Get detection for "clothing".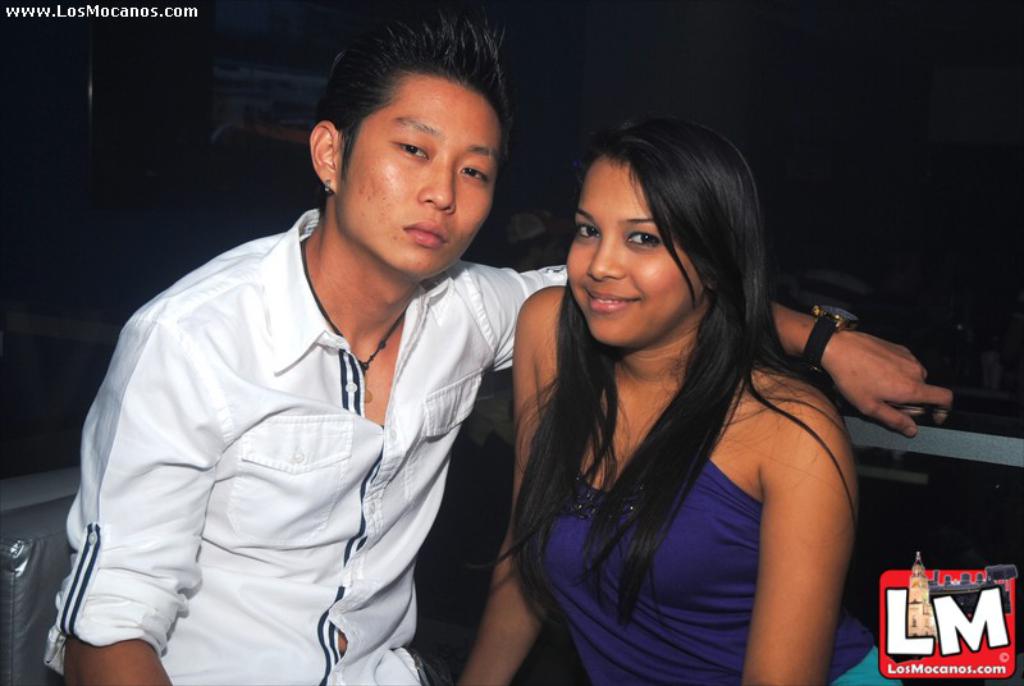
Detection: bbox=(518, 383, 904, 685).
